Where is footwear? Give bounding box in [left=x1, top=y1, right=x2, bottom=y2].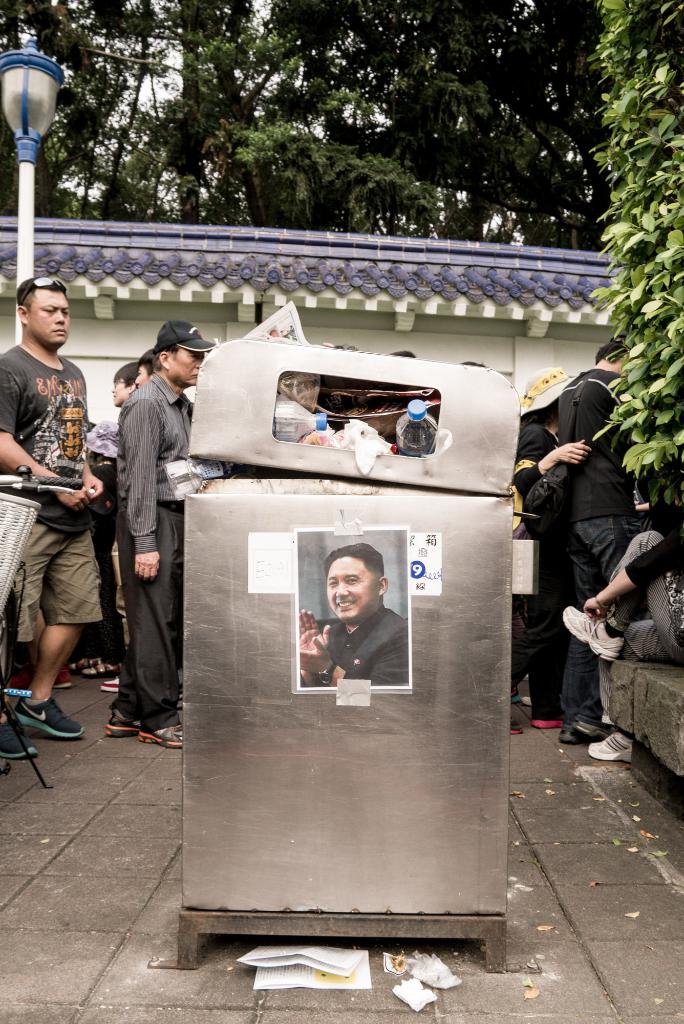
[left=69, top=652, right=107, bottom=671].
